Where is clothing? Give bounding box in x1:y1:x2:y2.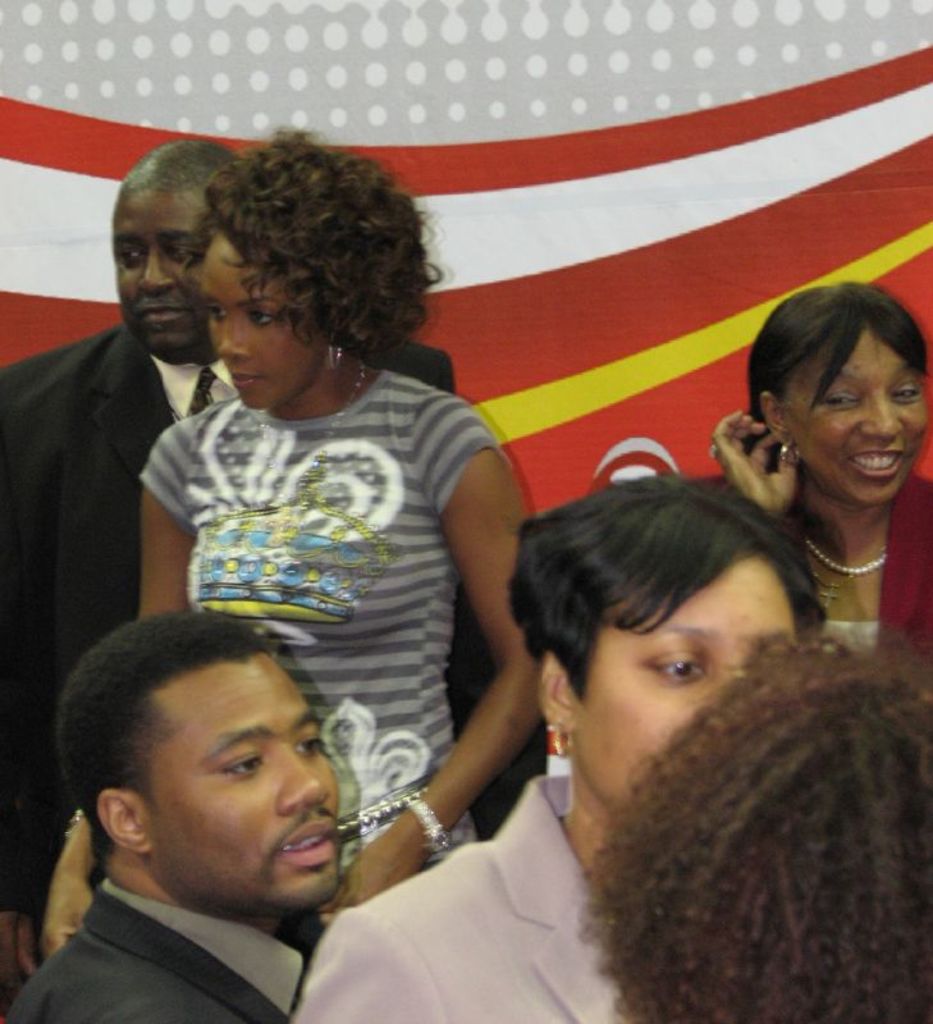
1:876:296:1023.
